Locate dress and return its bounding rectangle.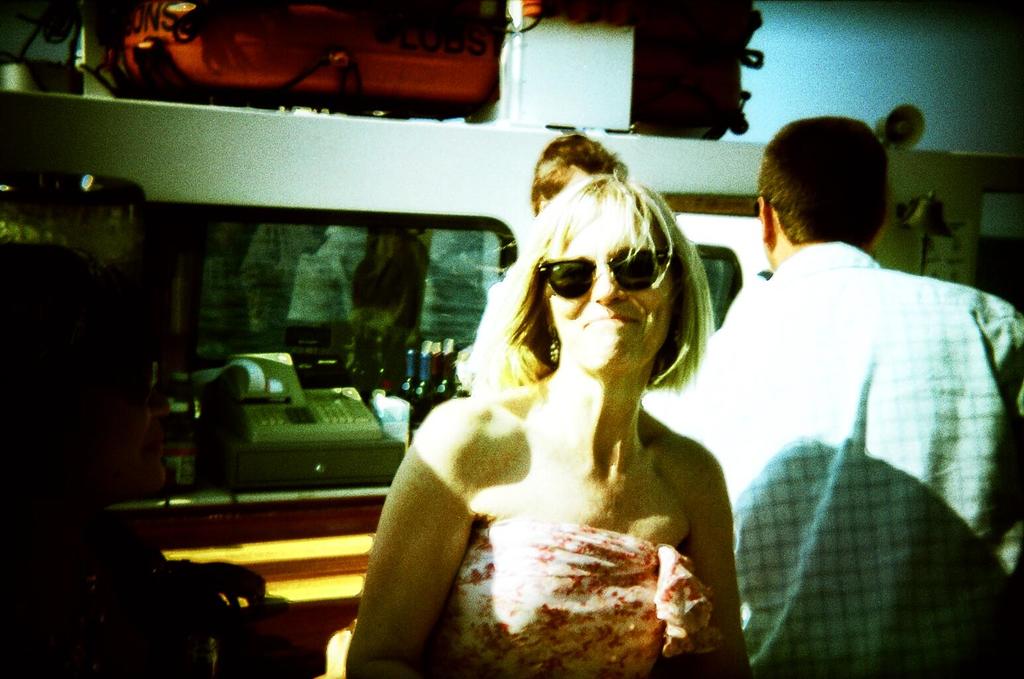
region(430, 517, 718, 678).
